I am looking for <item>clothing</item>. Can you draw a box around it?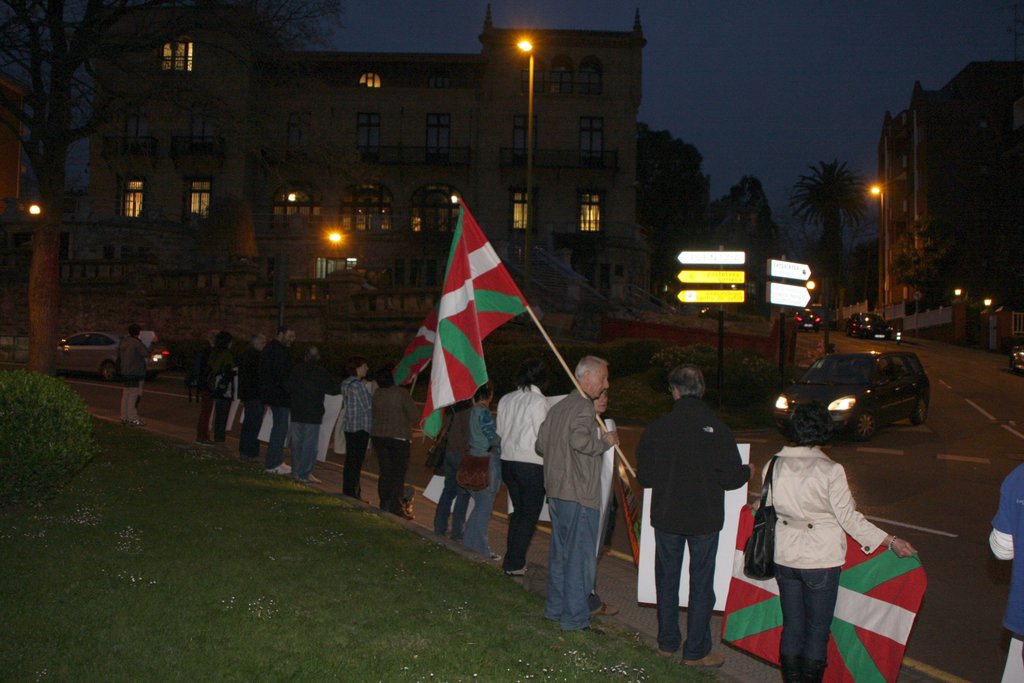
Sure, the bounding box is box=[546, 386, 602, 625].
